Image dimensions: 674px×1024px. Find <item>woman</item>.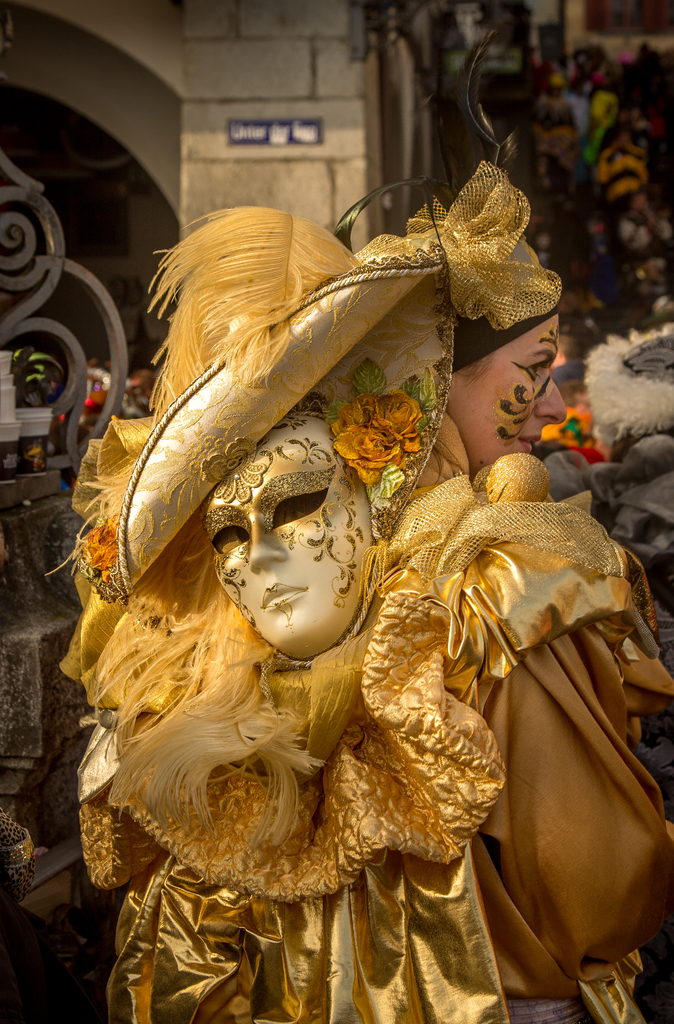
[51,164,673,1023].
